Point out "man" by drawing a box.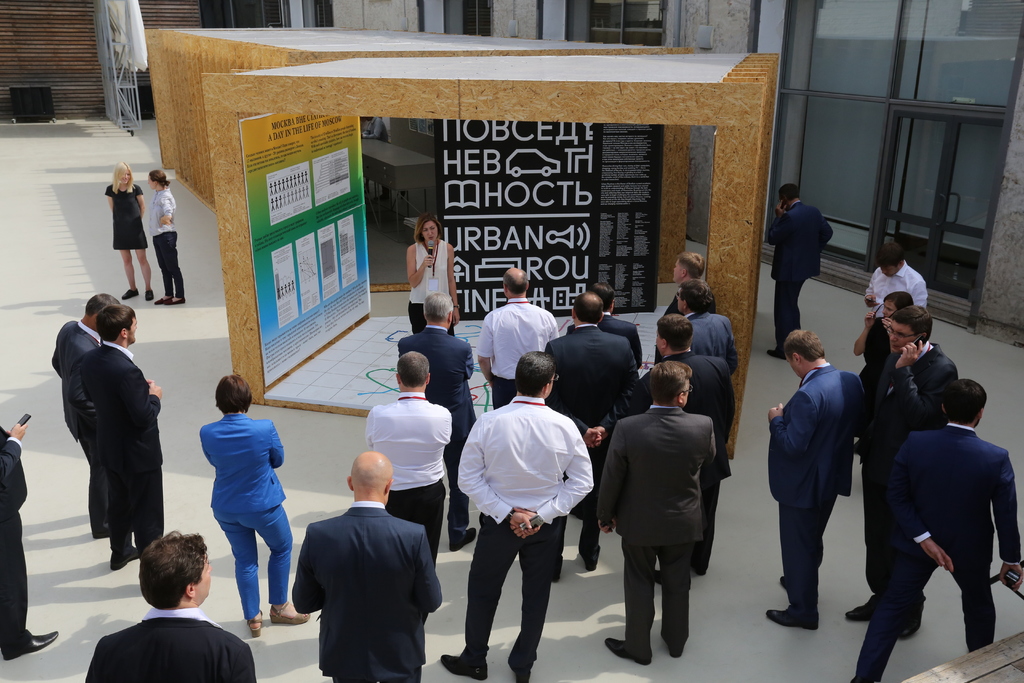
<region>454, 381, 591, 656</region>.
